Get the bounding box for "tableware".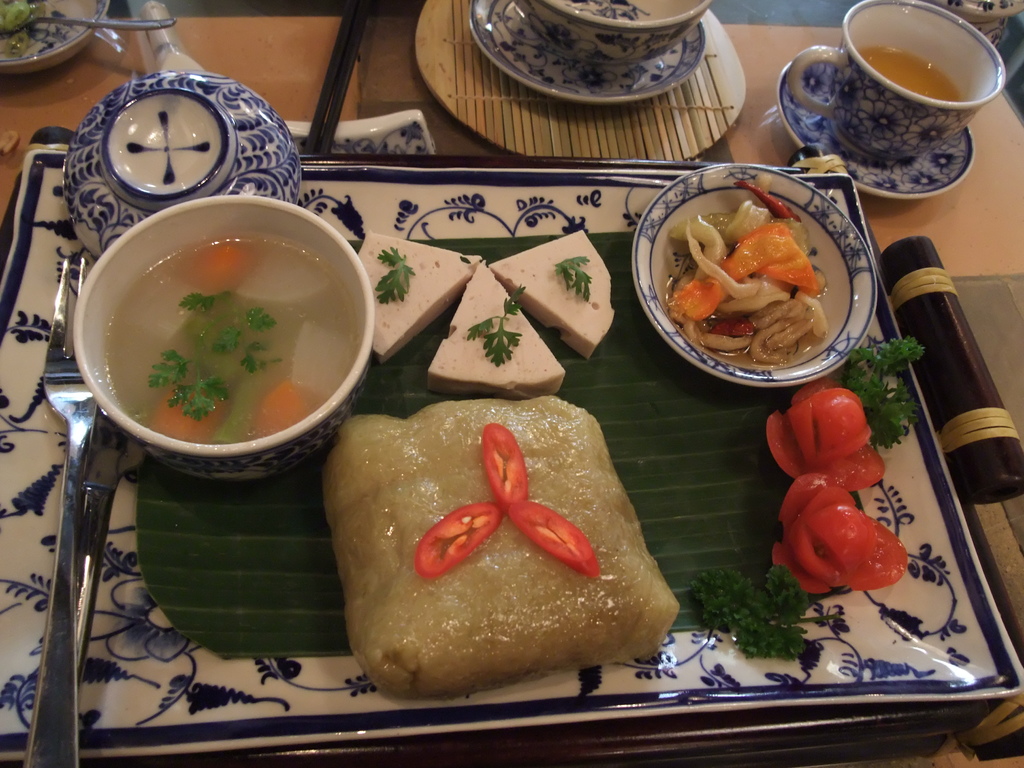
72,194,376,483.
